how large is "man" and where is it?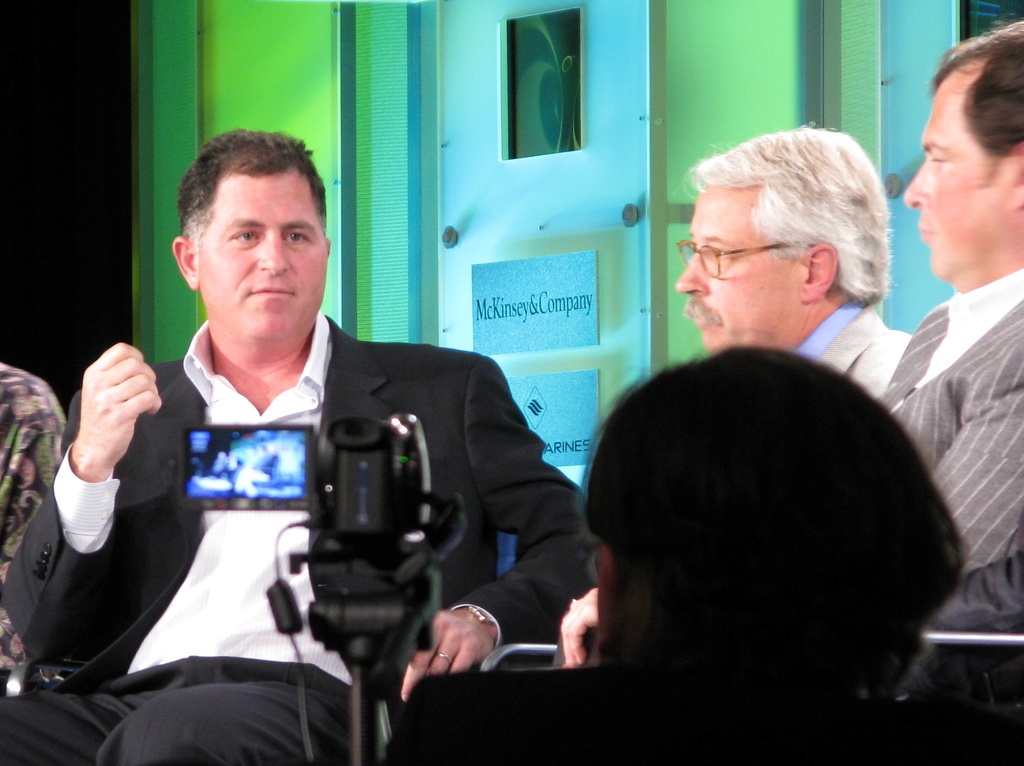
Bounding box: pyautogui.locateOnScreen(47, 152, 592, 735).
